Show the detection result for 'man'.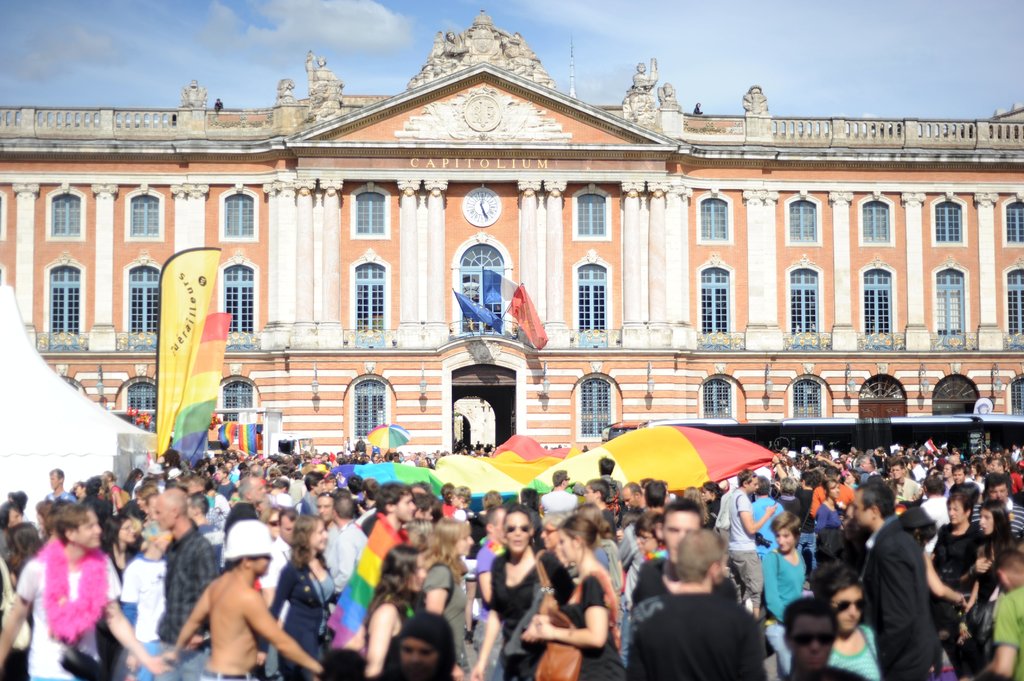
(223,463,235,485).
